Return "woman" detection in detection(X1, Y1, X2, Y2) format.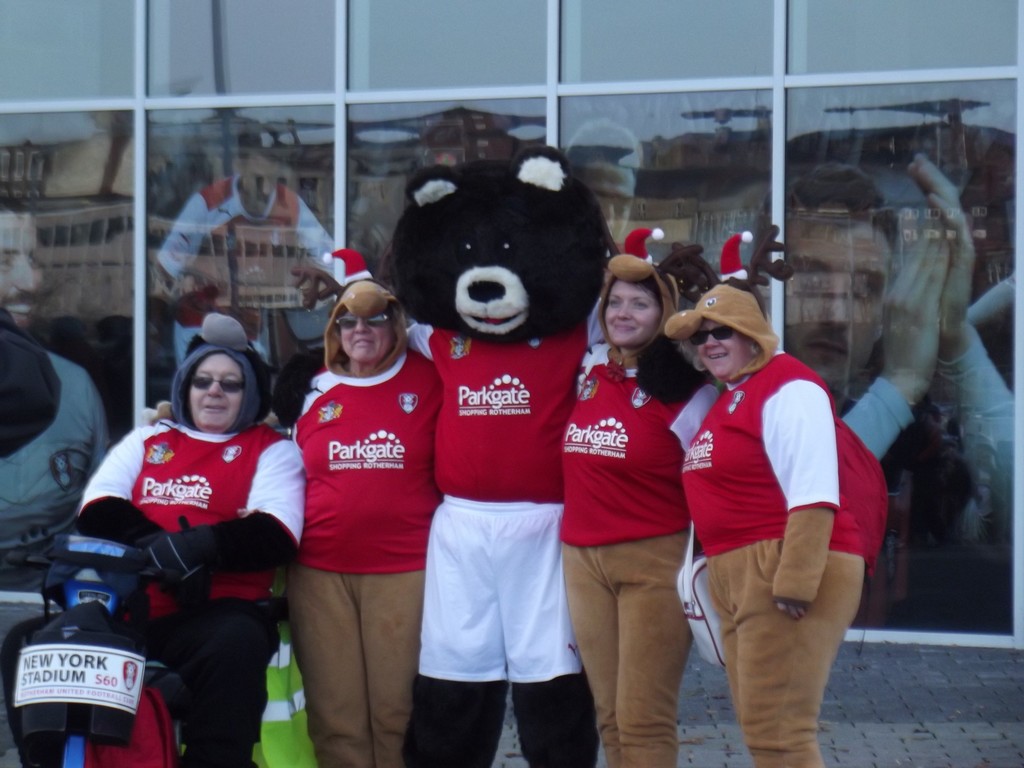
detection(550, 238, 715, 762).
